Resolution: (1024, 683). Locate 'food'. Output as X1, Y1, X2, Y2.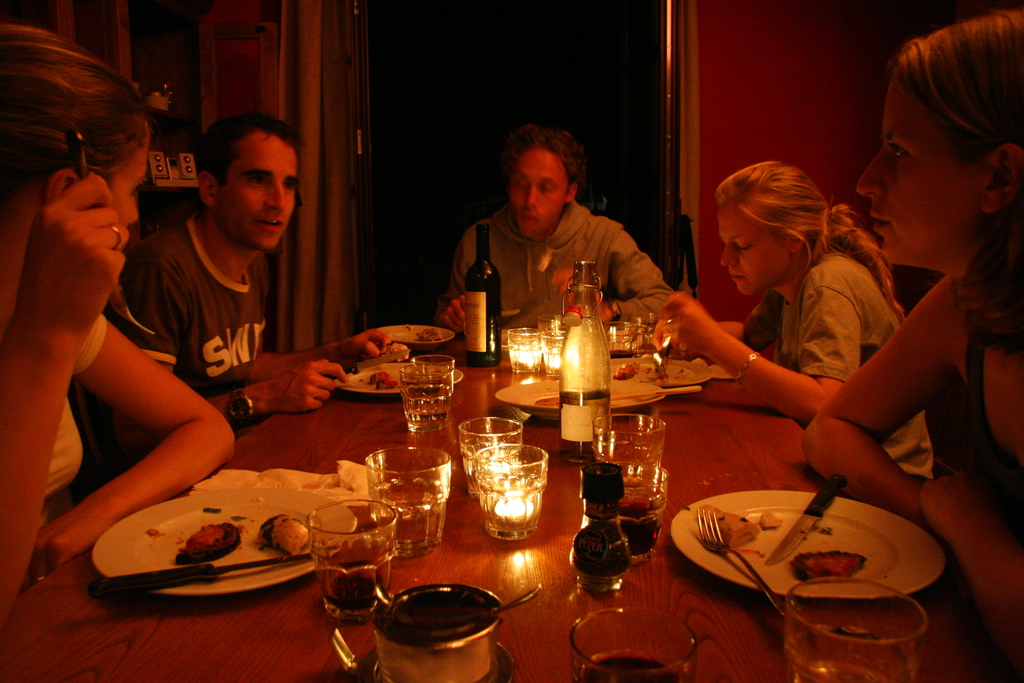
790, 549, 870, 584.
